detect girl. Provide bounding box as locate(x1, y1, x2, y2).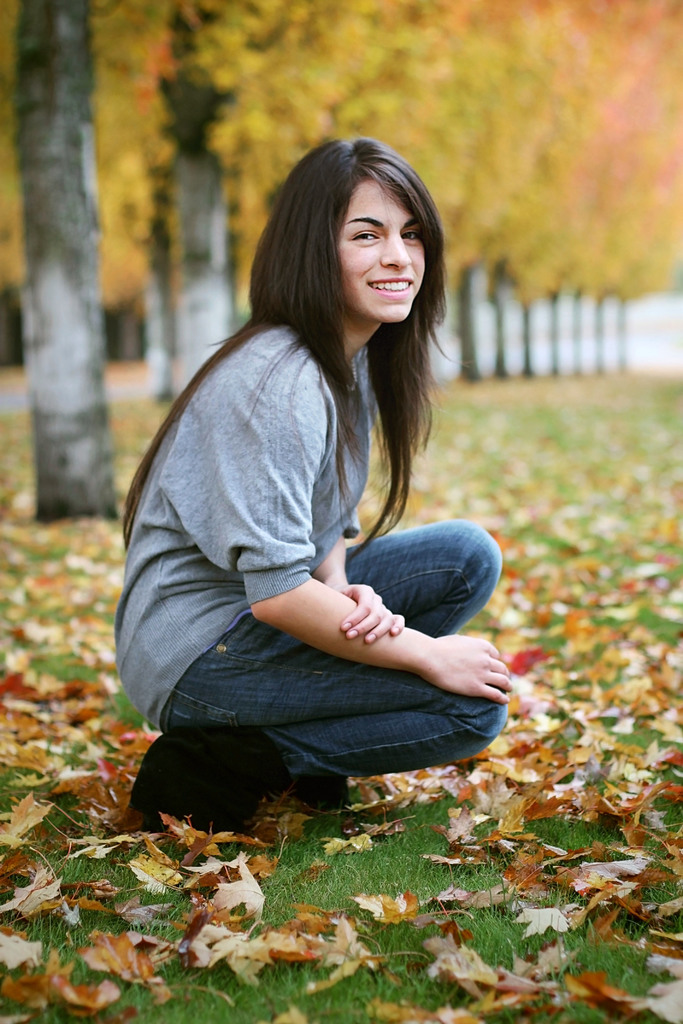
locate(115, 136, 514, 827).
